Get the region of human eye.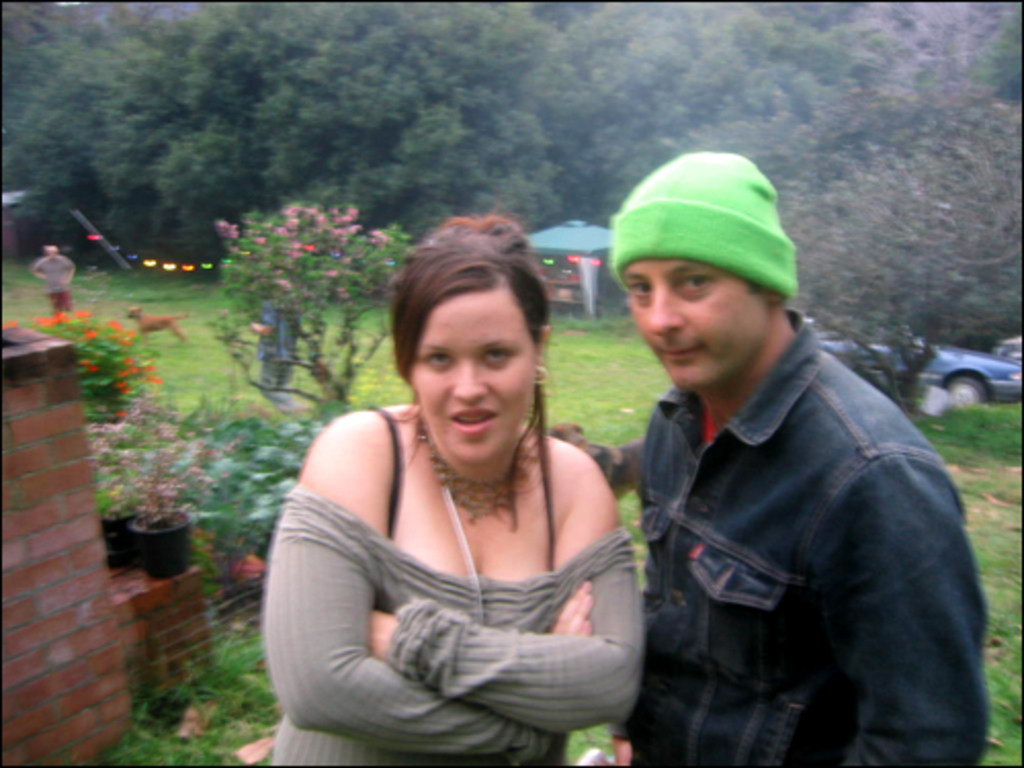
627,283,653,305.
